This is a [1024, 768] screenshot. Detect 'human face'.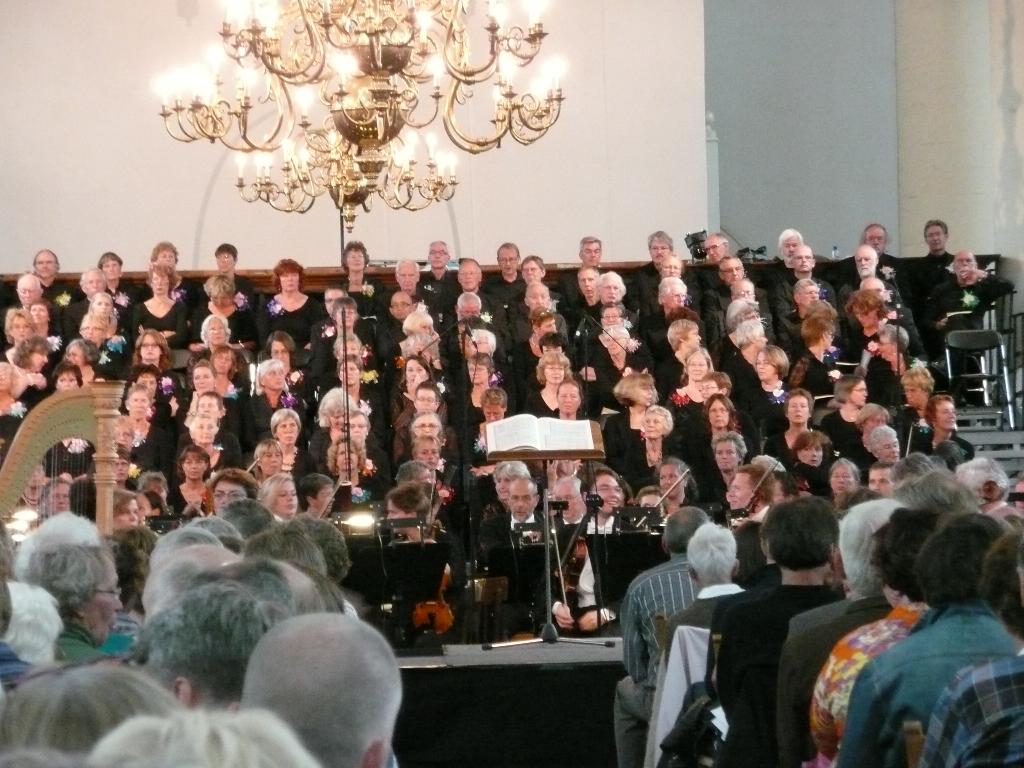
bbox(152, 267, 172, 295).
